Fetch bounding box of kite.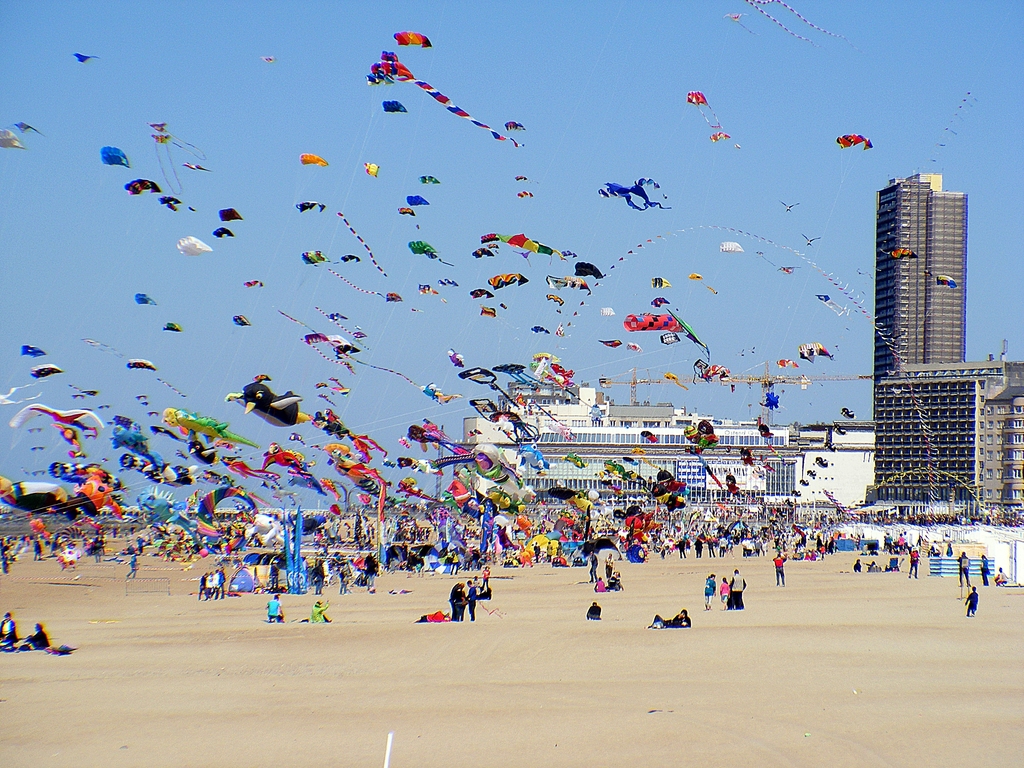
Bbox: BBox(756, 388, 784, 413).
